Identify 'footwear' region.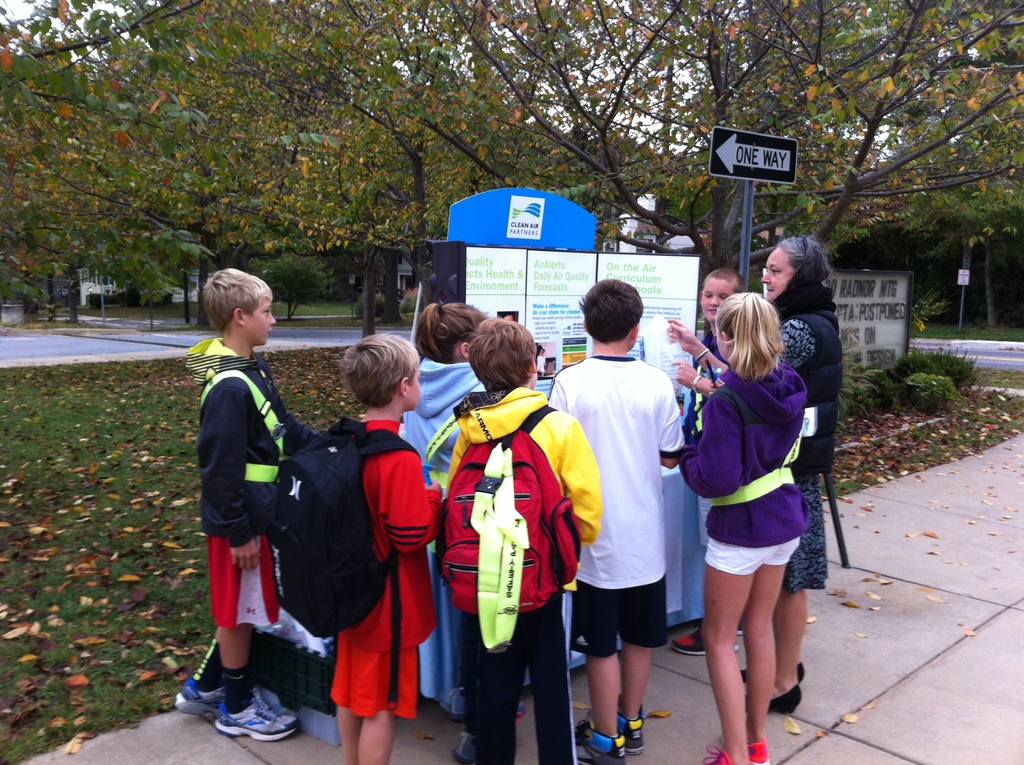
Region: x1=614, y1=704, x2=644, y2=753.
